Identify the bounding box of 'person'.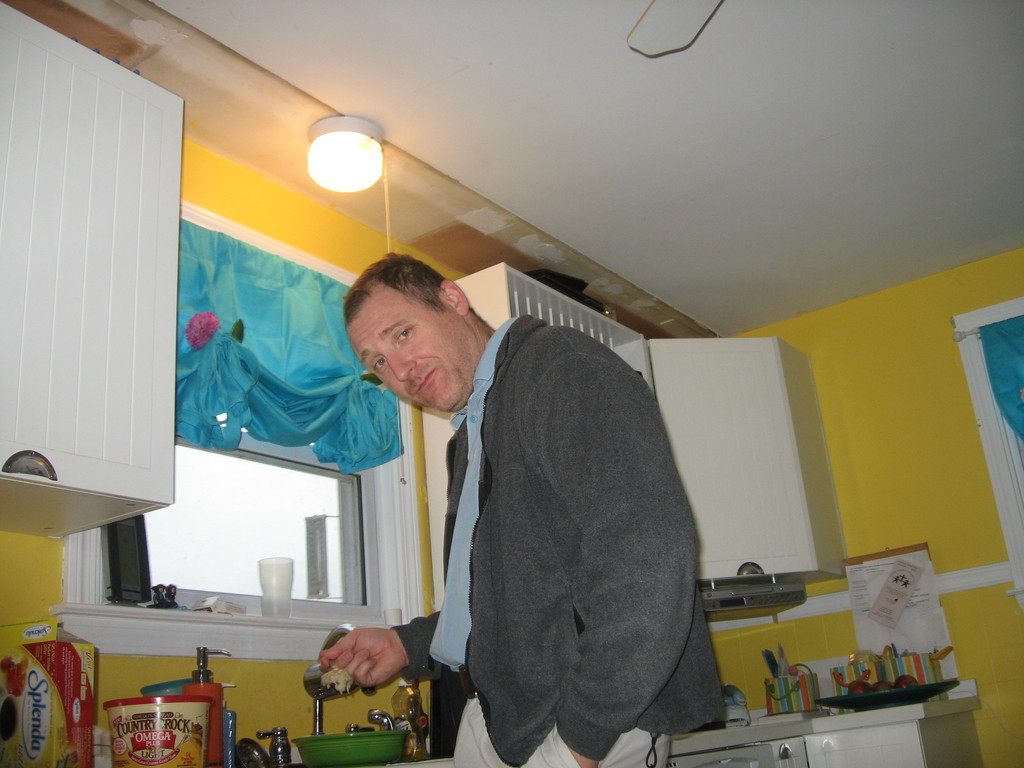
<region>334, 245, 697, 753</region>.
